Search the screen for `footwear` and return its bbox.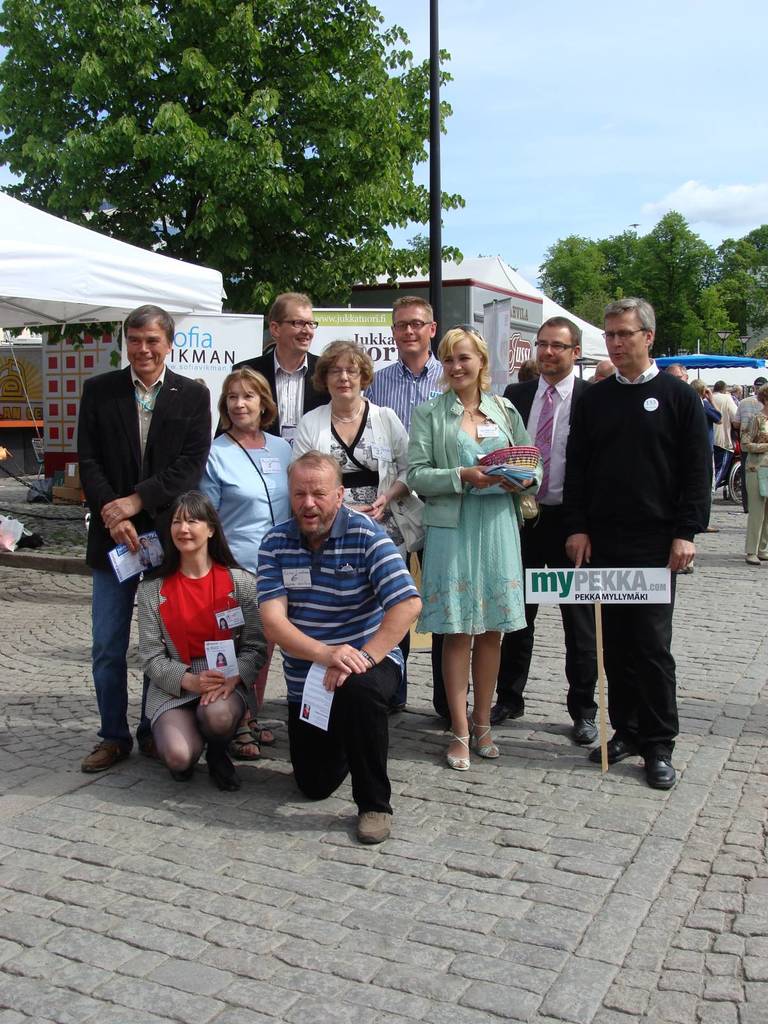
Found: select_region(591, 739, 644, 764).
